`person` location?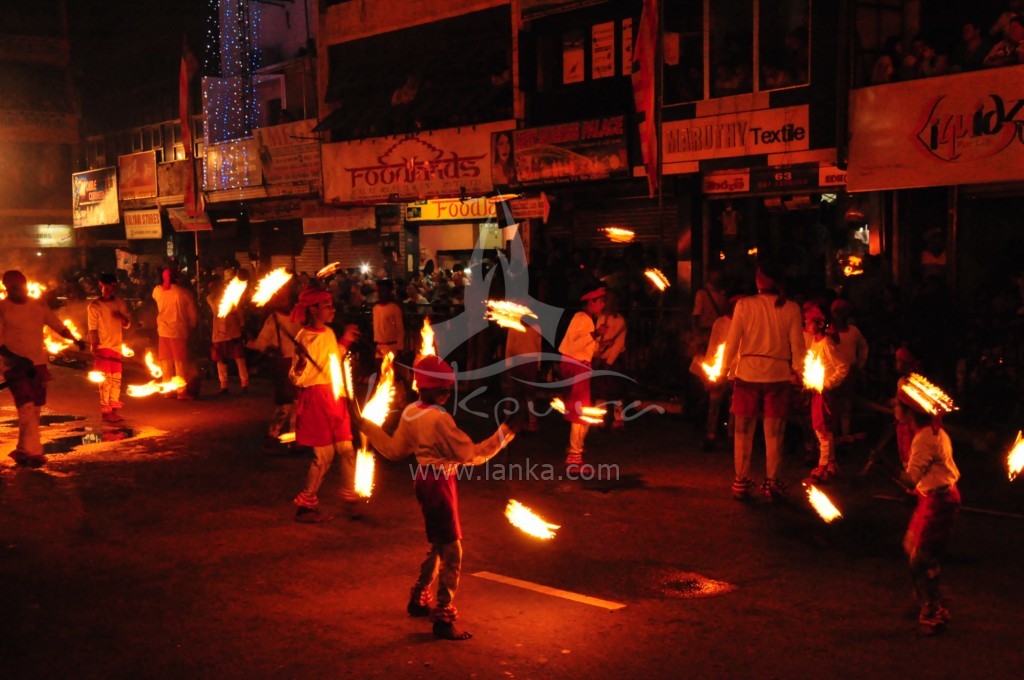
(x1=597, y1=297, x2=645, y2=432)
